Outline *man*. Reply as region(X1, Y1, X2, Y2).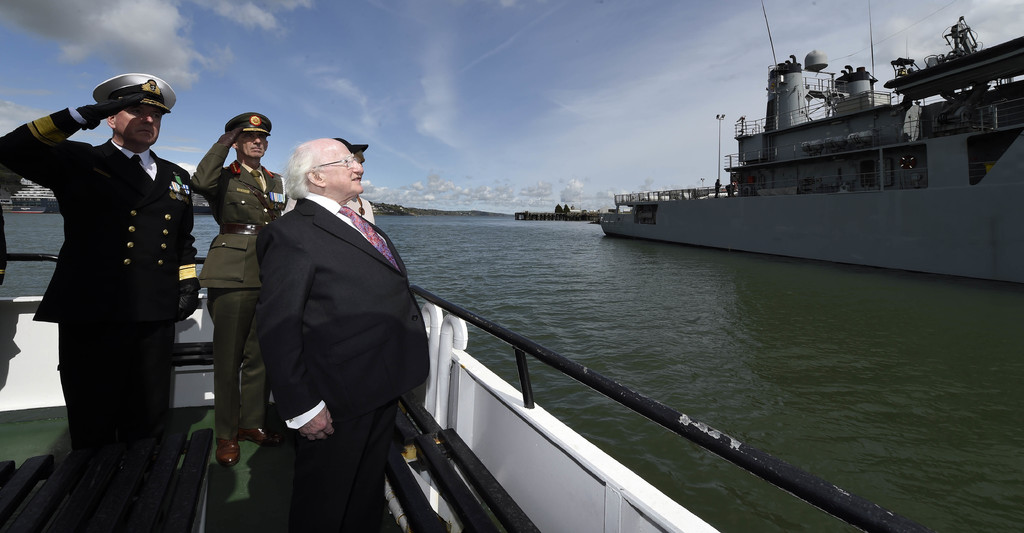
region(264, 136, 432, 532).
